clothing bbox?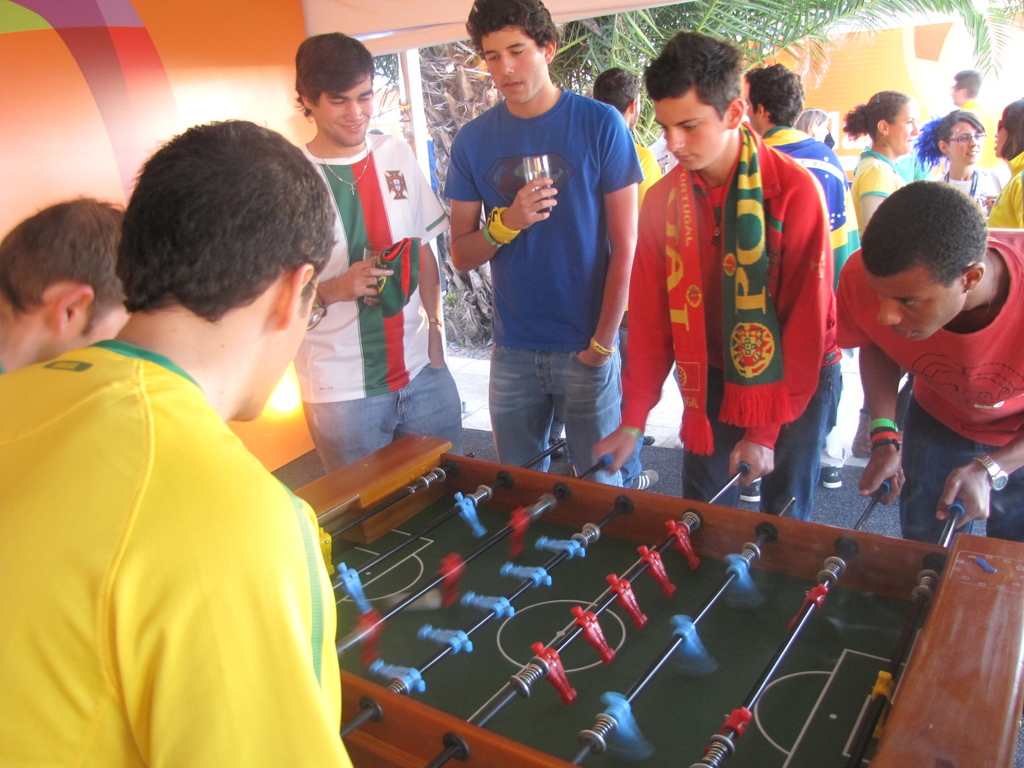
left=838, top=230, right=1023, bottom=447
